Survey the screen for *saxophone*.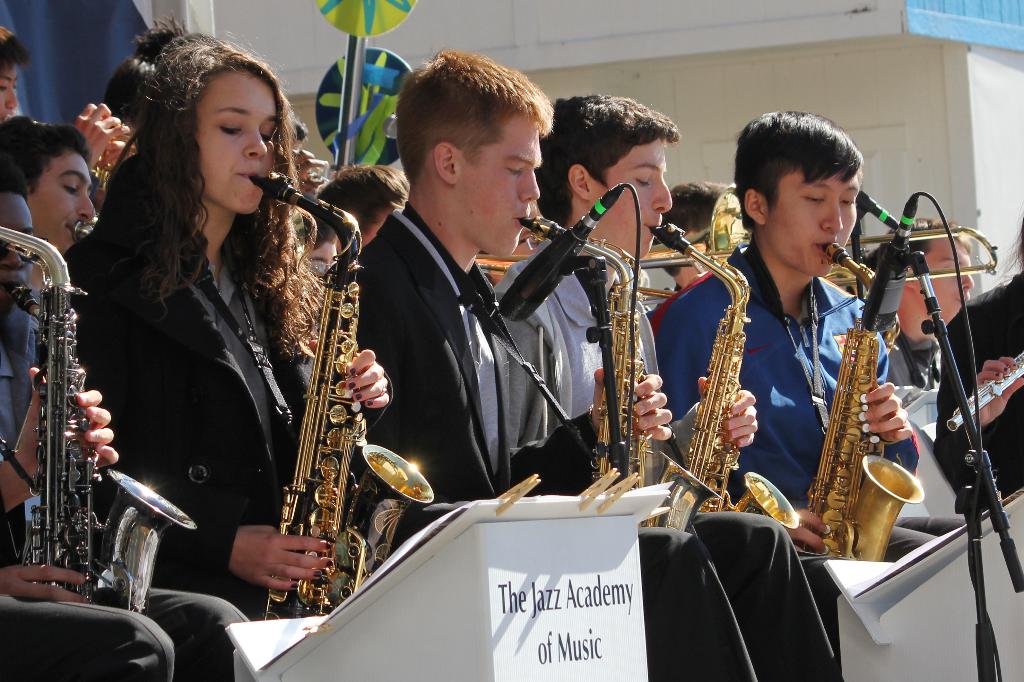
Survey found: x1=252, y1=172, x2=435, y2=624.
